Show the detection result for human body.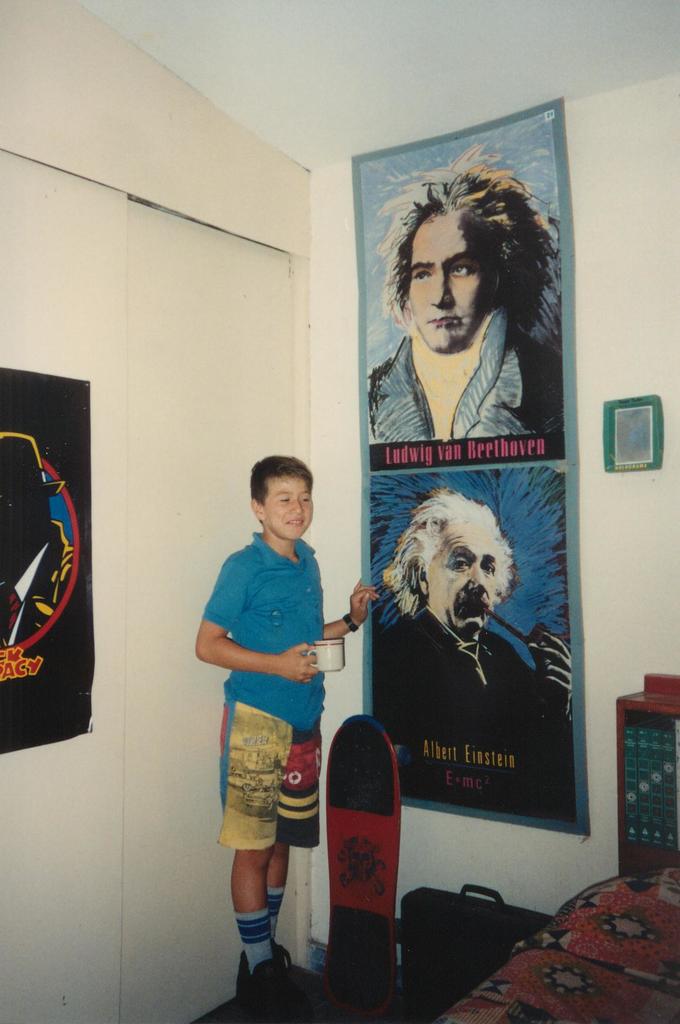
{"x1": 366, "y1": 148, "x2": 564, "y2": 452}.
